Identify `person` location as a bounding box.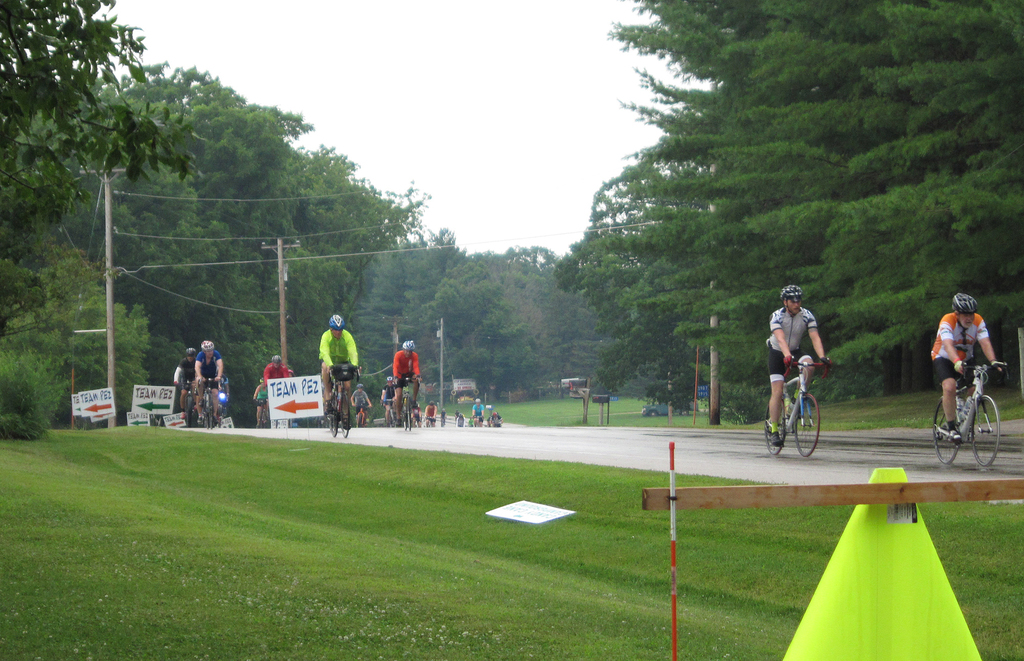
select_region(388, 340, 422, 422).
